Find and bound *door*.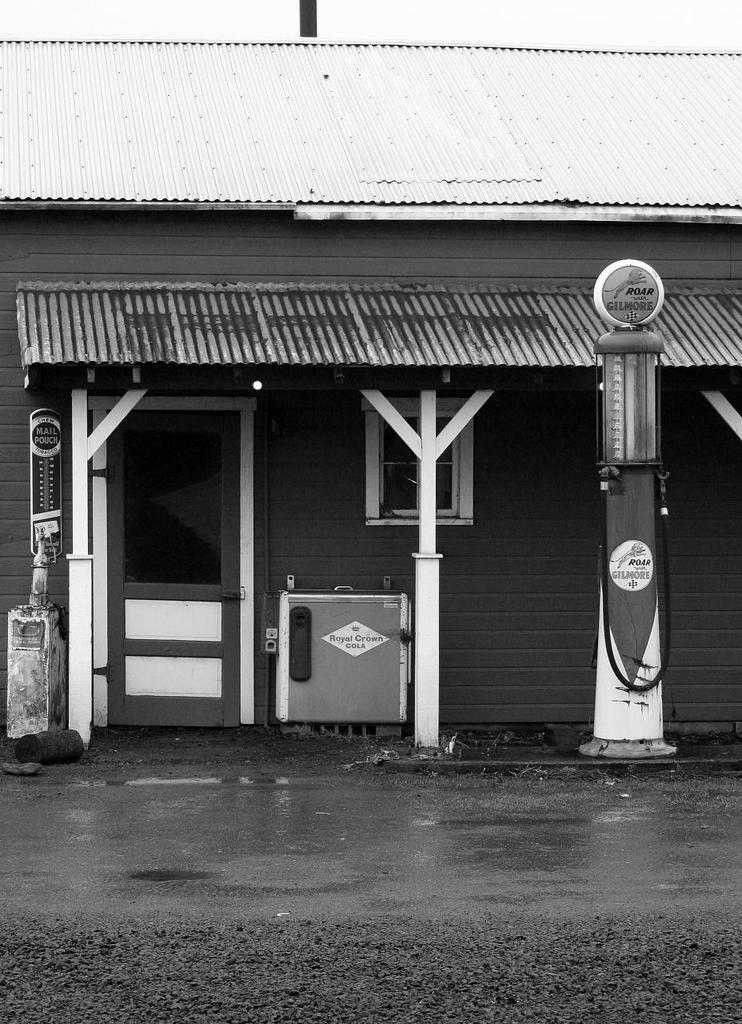
Bound: crop(106, 412, 241, 726).
